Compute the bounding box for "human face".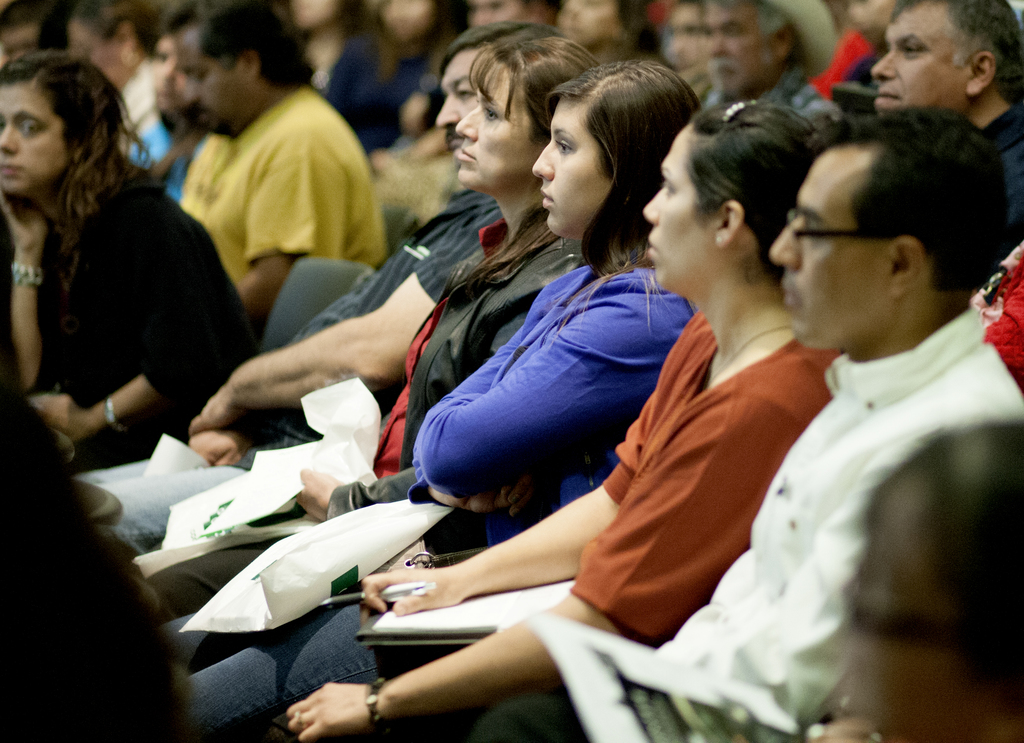
x1=461, y1=61, x2=547, y2=192.
